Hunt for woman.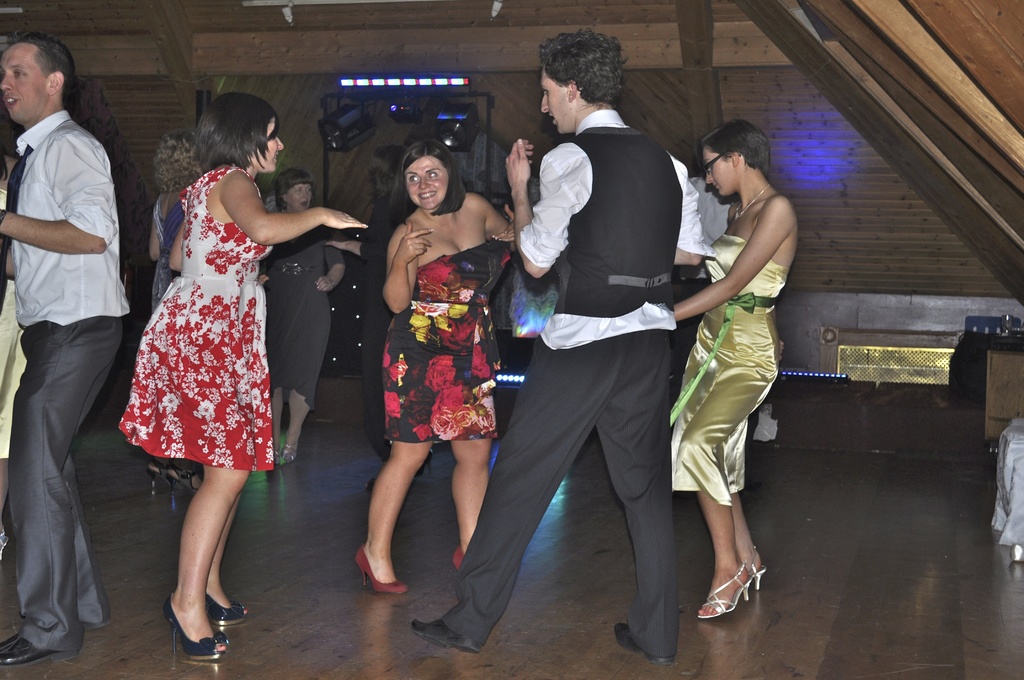
Hunted down at (left=113, top=94, right=367, bottom=657).
